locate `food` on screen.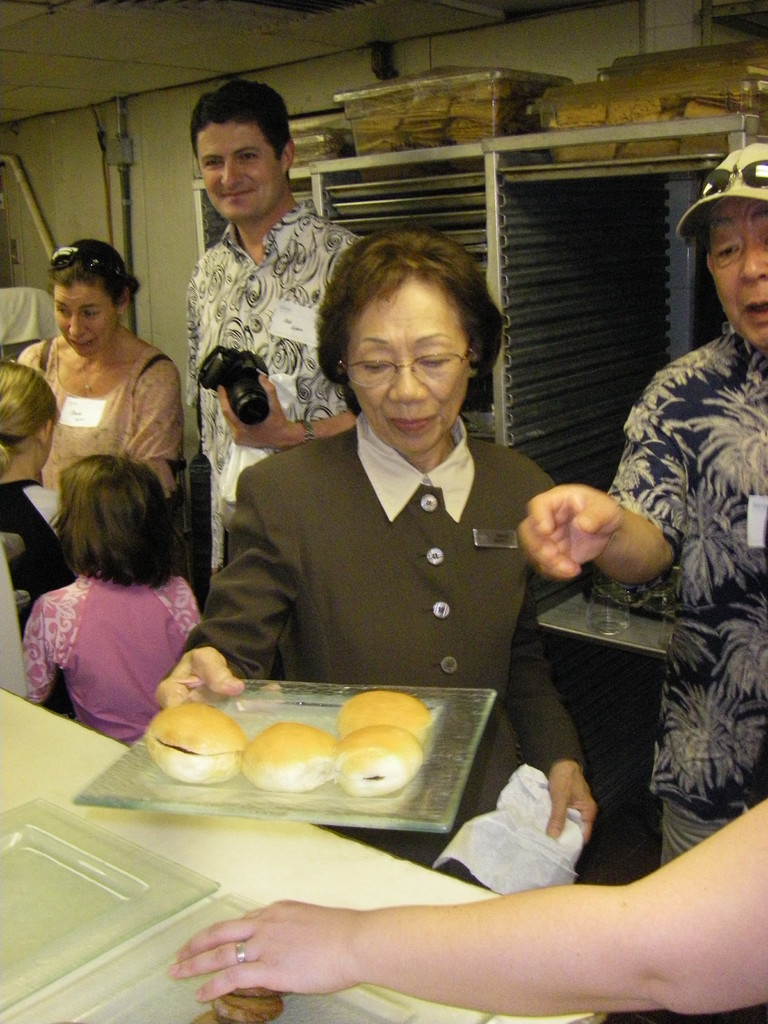
On screen at bbox=[329, 723, 429, 799].
